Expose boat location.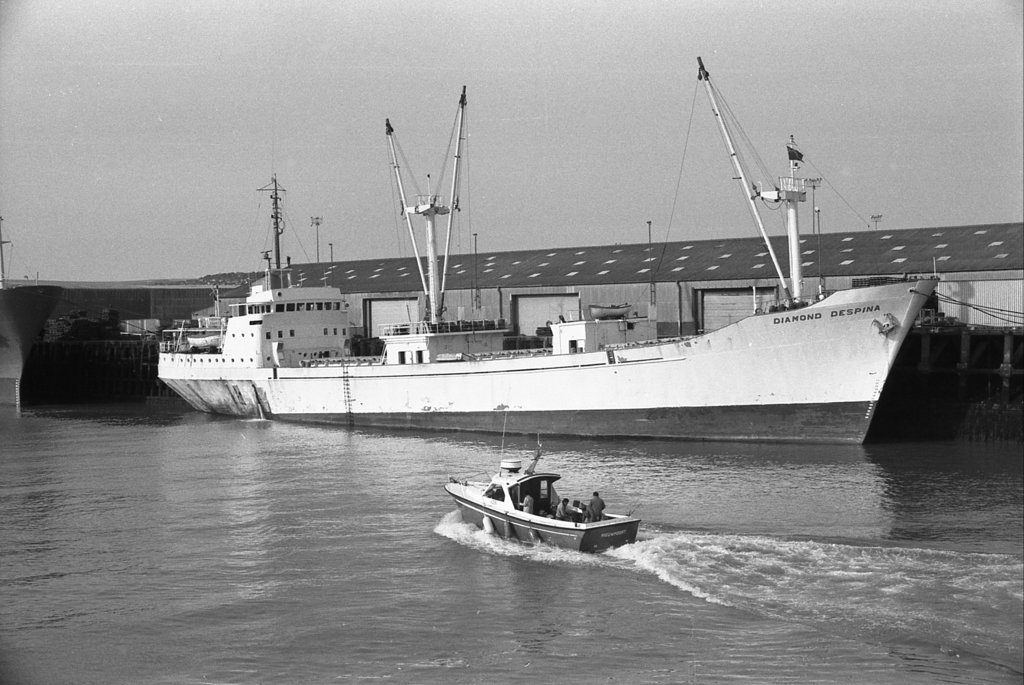
Exposed at 426:460:657:570.
